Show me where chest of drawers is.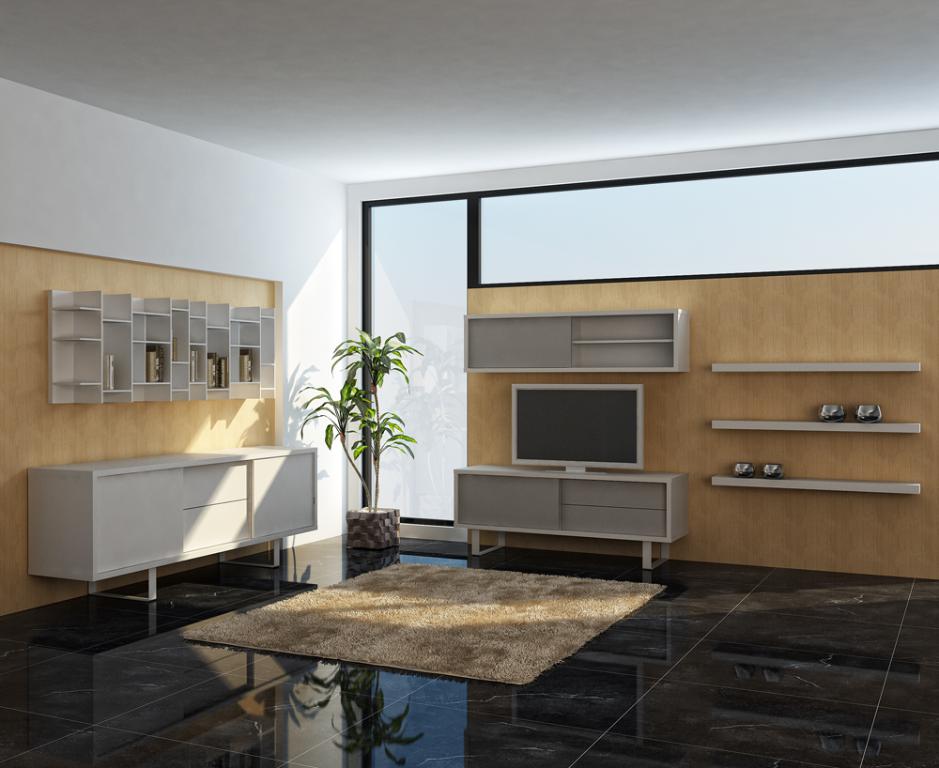
chest of drawers is at x1=26, y1=445, x2=318, y2=603.
